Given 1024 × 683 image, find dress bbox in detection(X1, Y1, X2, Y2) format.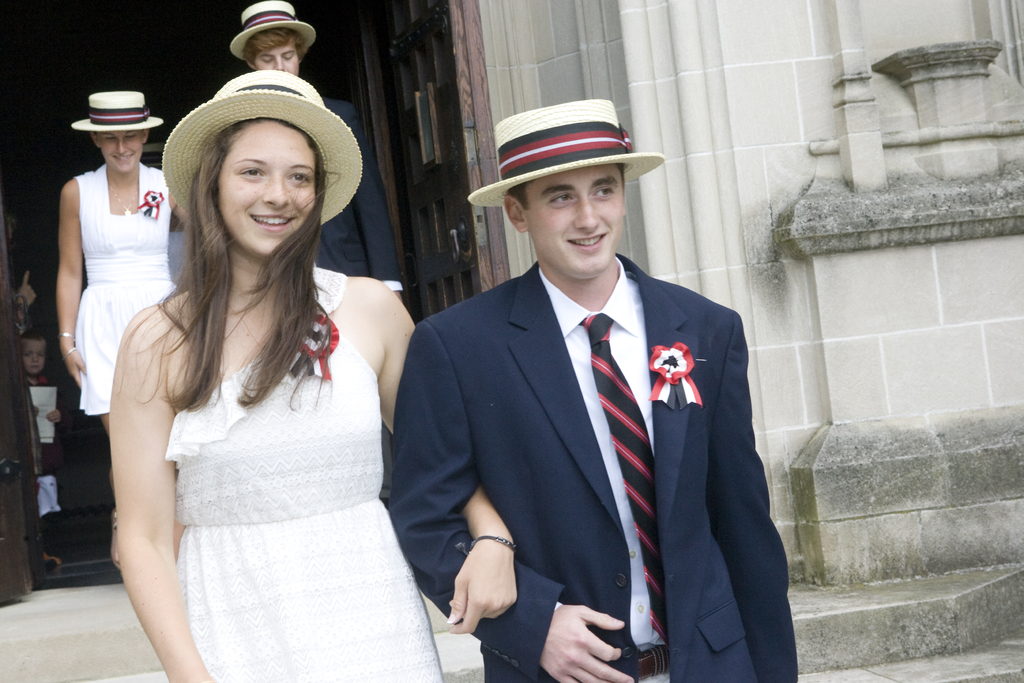
detection(74, 164, 188, 414).
